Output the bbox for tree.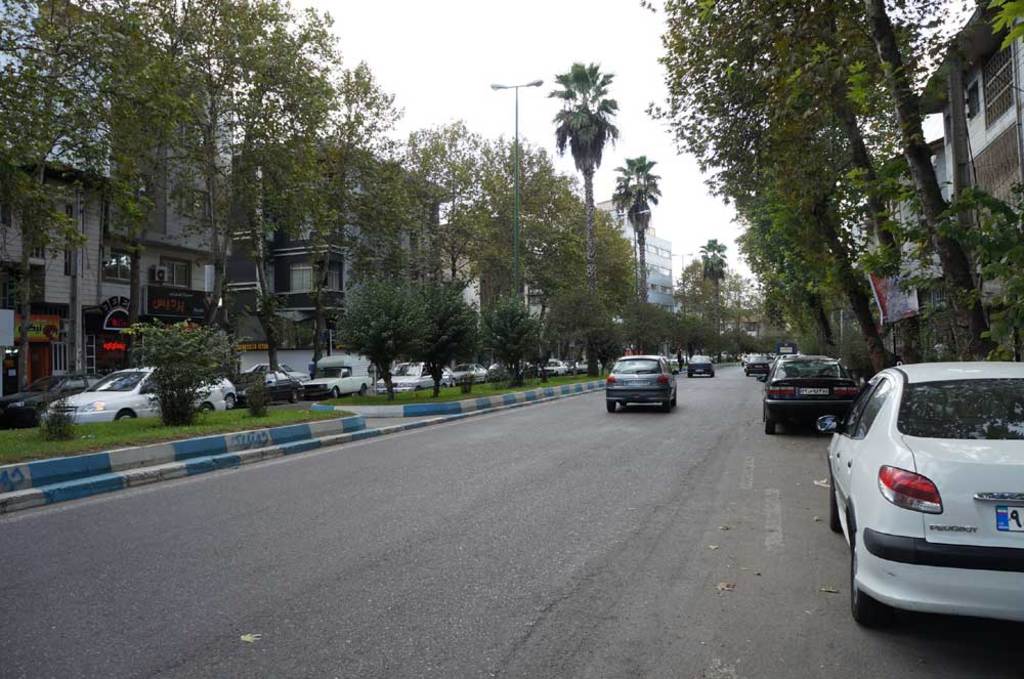
[610,147,664,356].
